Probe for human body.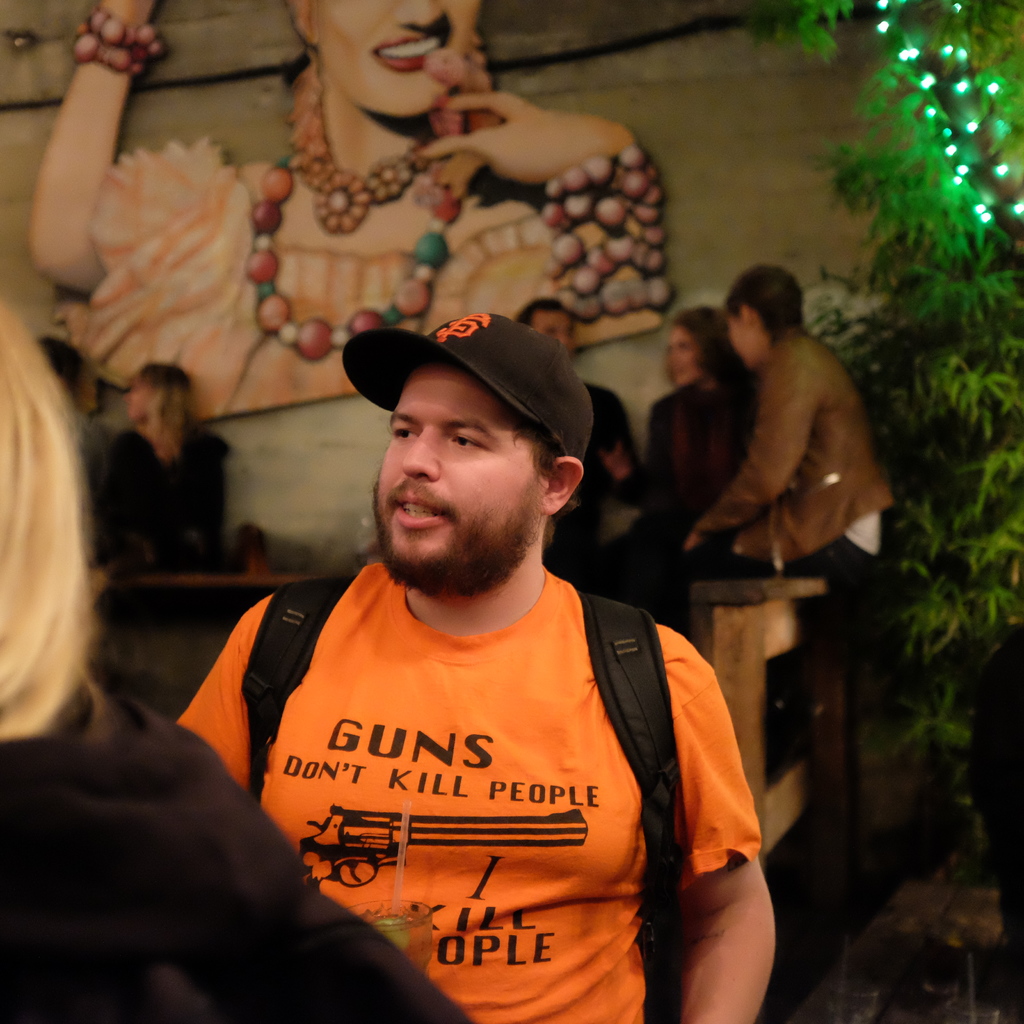
Probe result: bbox=[83, 419, 230, 588].
